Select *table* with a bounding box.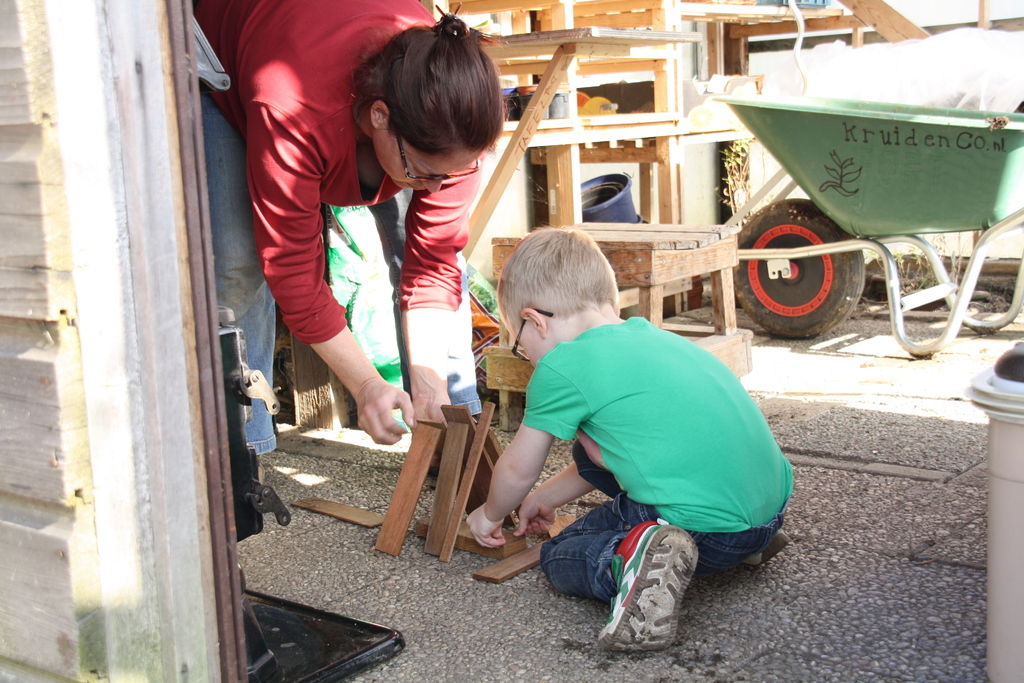
rect(412, 0, 996, 437).
